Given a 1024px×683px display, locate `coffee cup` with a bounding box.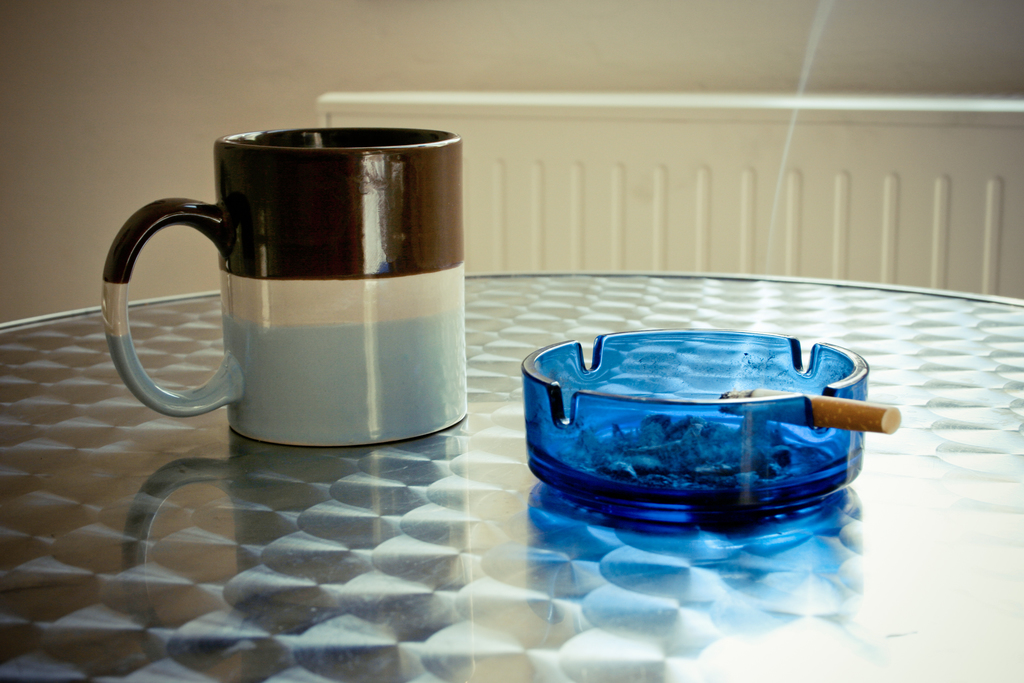
Located: detection(105, 126, 468, 450).
